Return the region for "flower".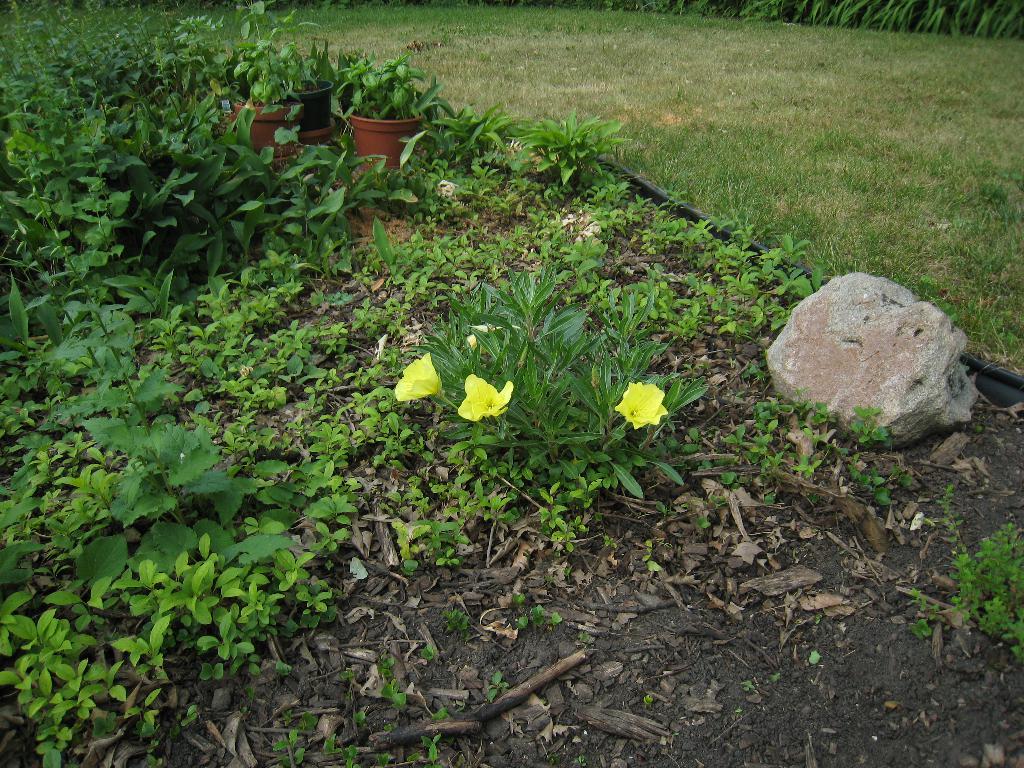
bbox(436, 354, 525, 428).
